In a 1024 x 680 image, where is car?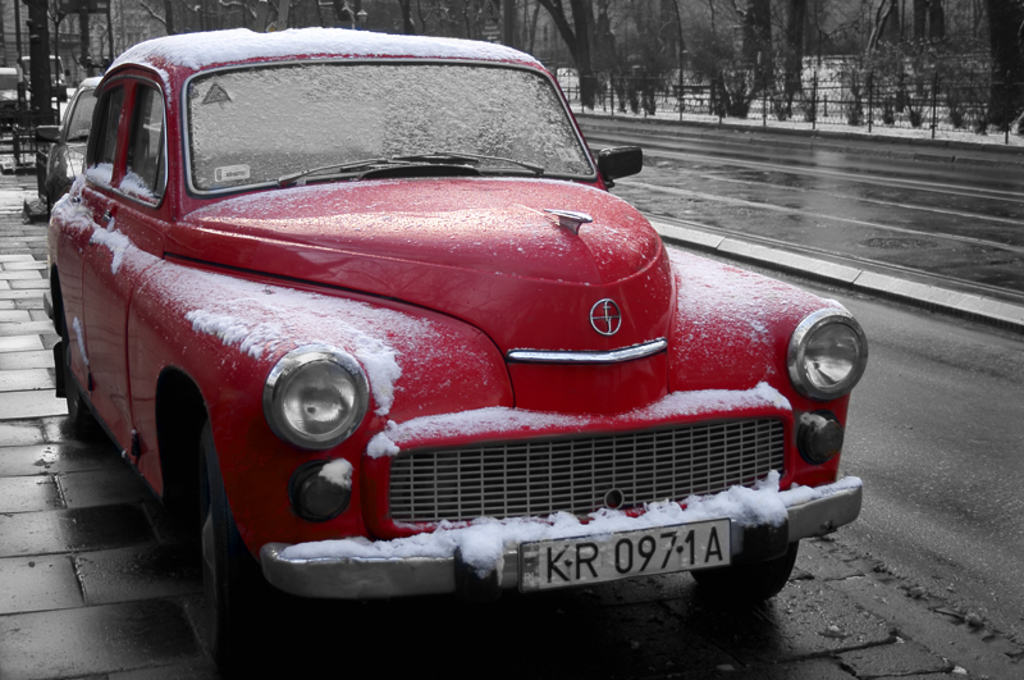
detection(22, 55, 70, 104).
